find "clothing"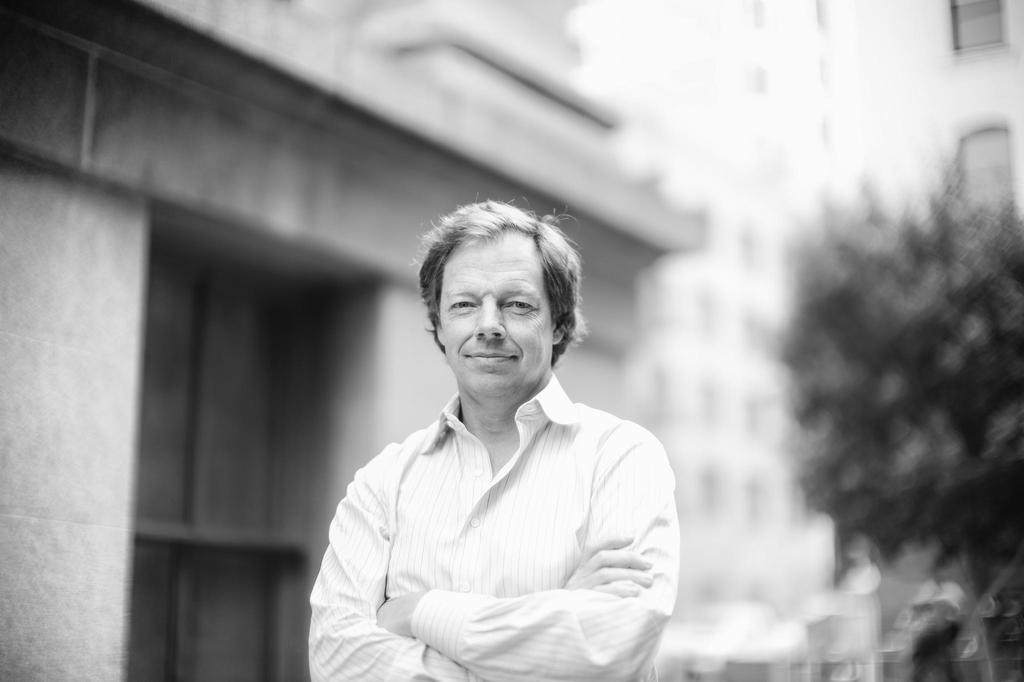
[317, 315, 679, 674]
